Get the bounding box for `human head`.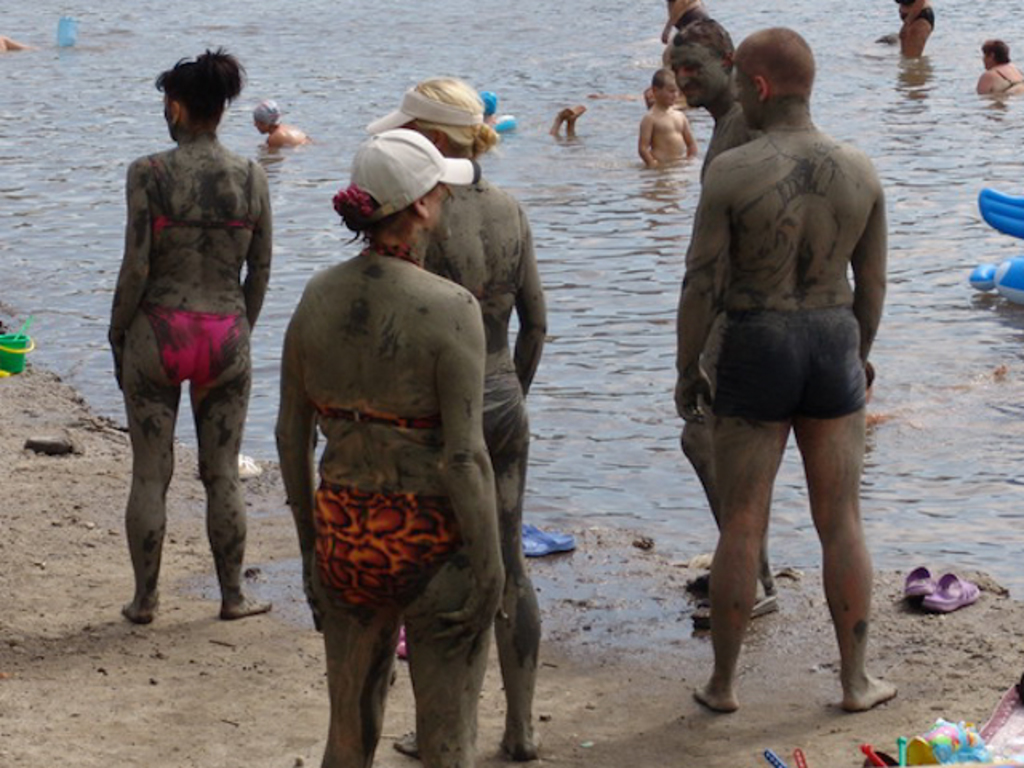
box(981, 37, 1008, 67).
